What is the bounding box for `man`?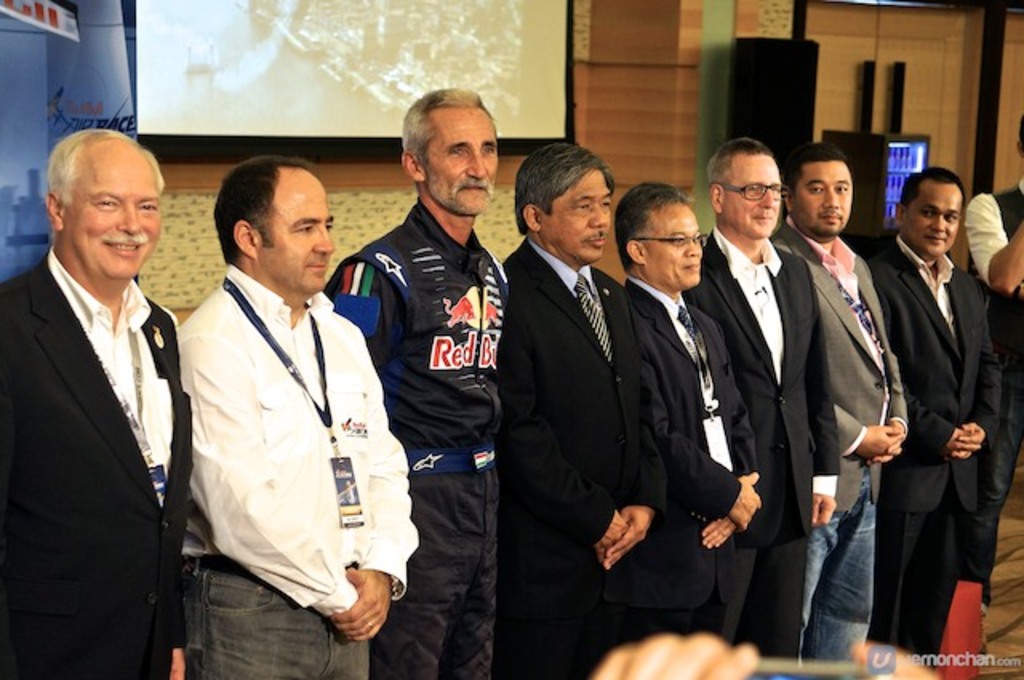
770, 146, 906, 678.
